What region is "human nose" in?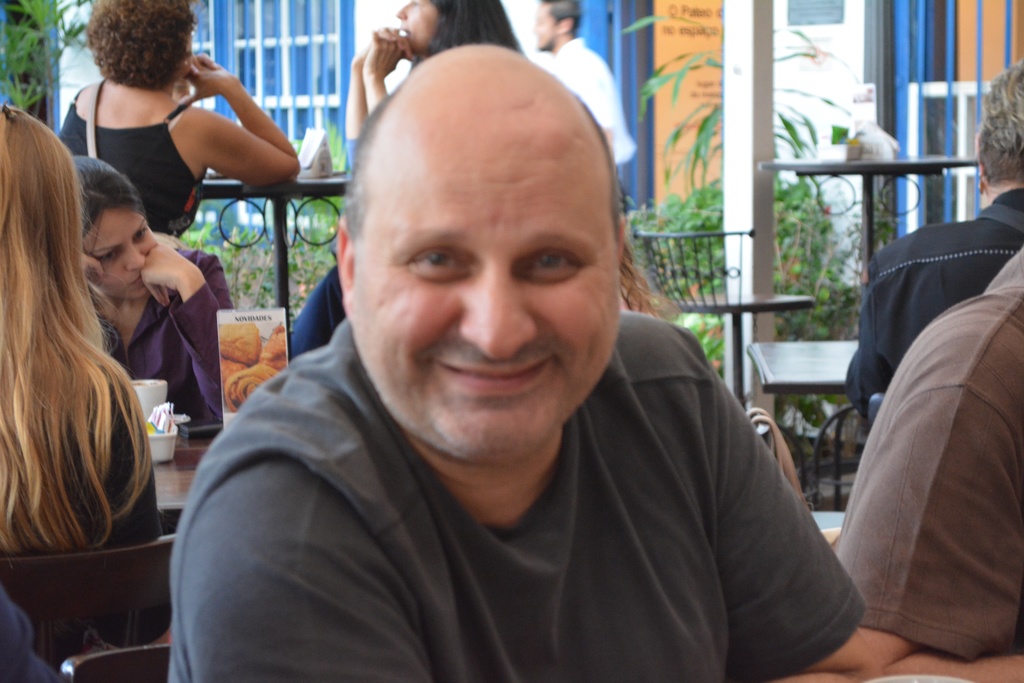
<bbox>460, 259, 540, 357</bbox>.
